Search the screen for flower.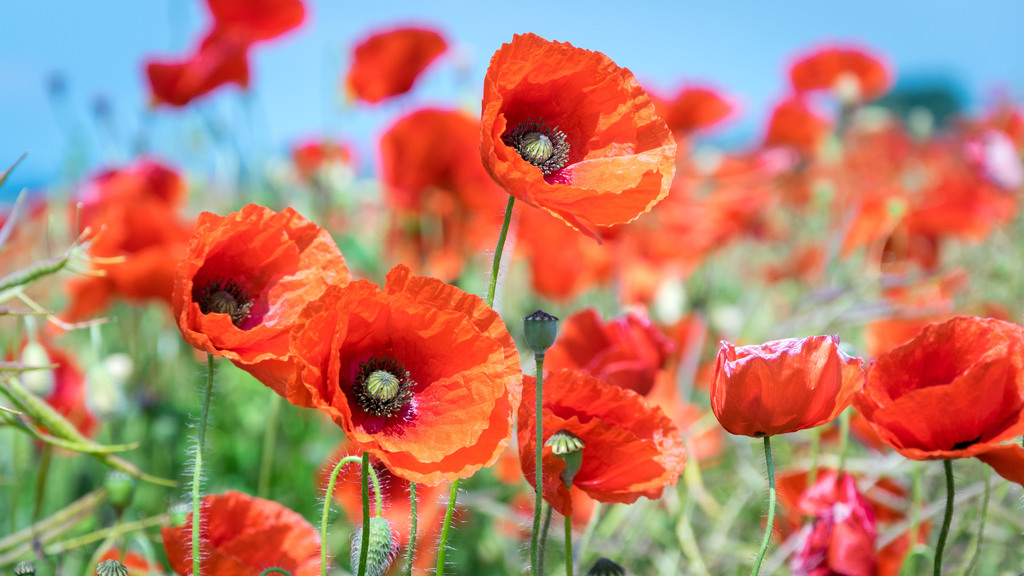
Found at (284, 138, 359, 205).
